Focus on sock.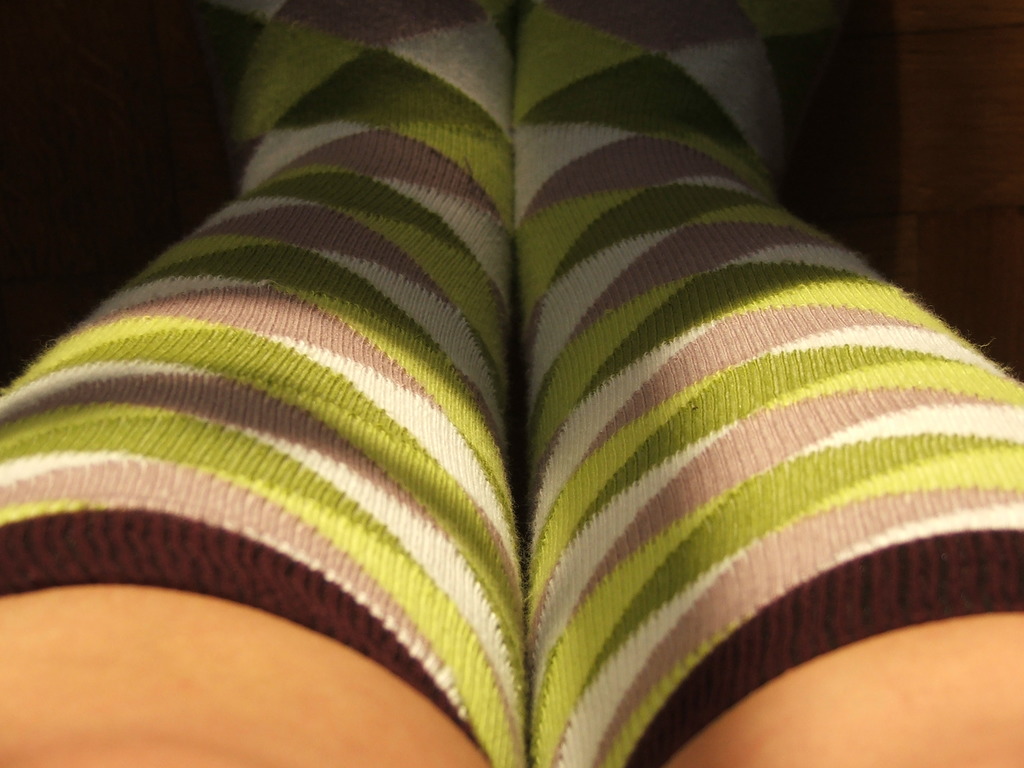
Focused at left=0, top=0, right=533, bottom=767.
